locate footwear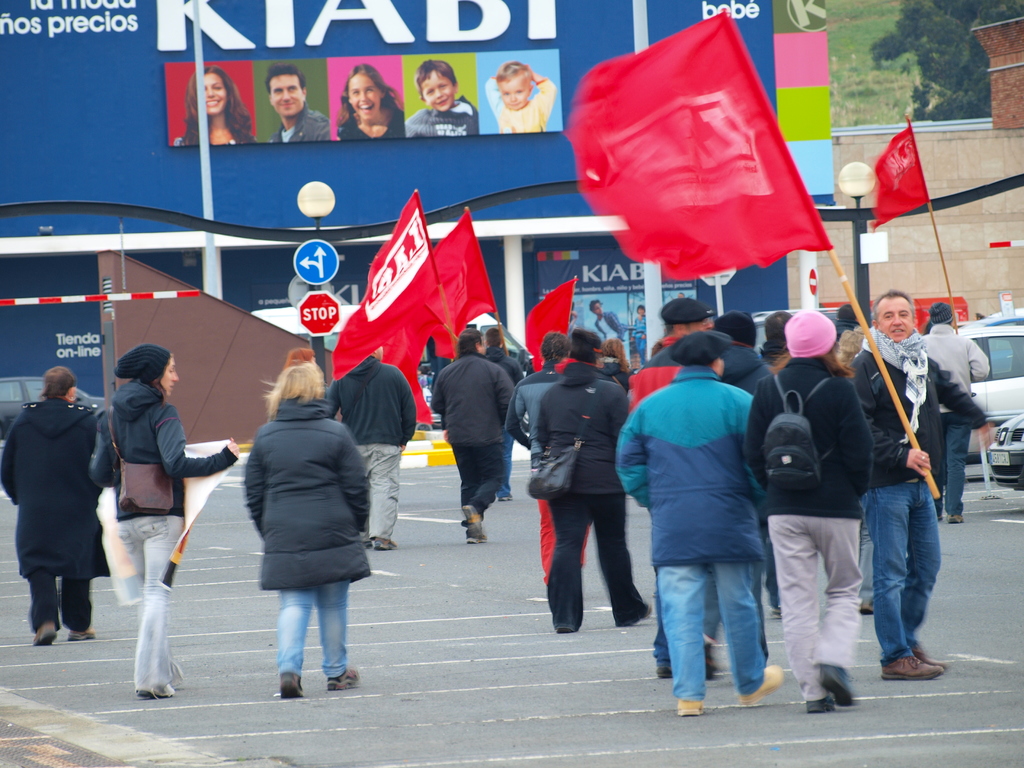
select_region(876, 653, 945, 682)
